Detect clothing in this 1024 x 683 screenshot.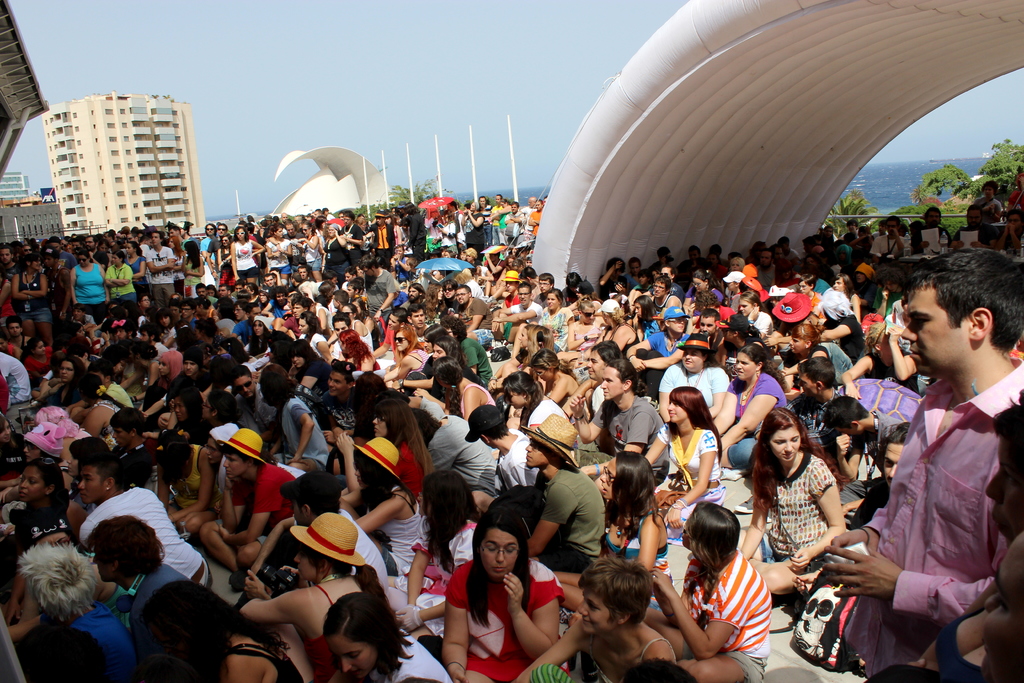
Detection: [left=502, top=204, right=520, bottom=248].
